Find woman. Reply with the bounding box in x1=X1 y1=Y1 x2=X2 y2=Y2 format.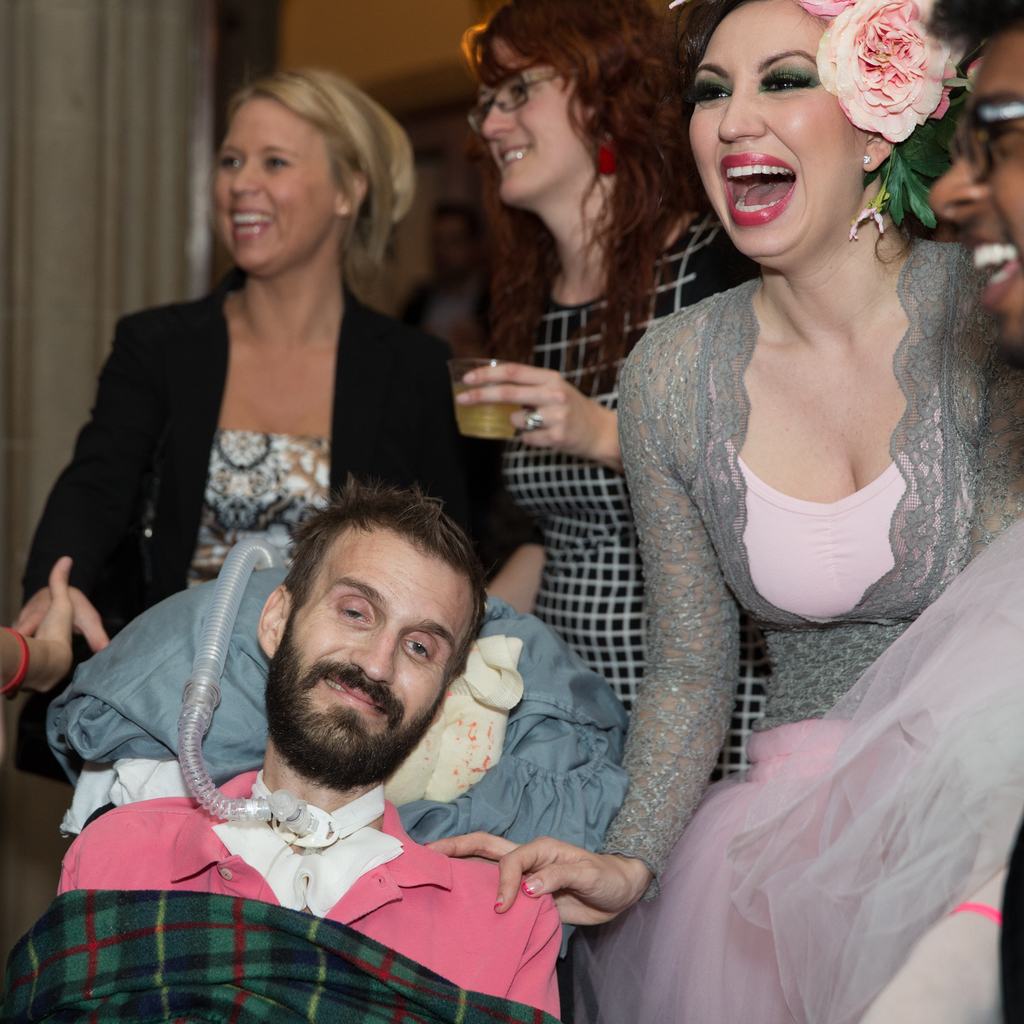
x1=426 y1=0 x2=1023 y2=1023.
